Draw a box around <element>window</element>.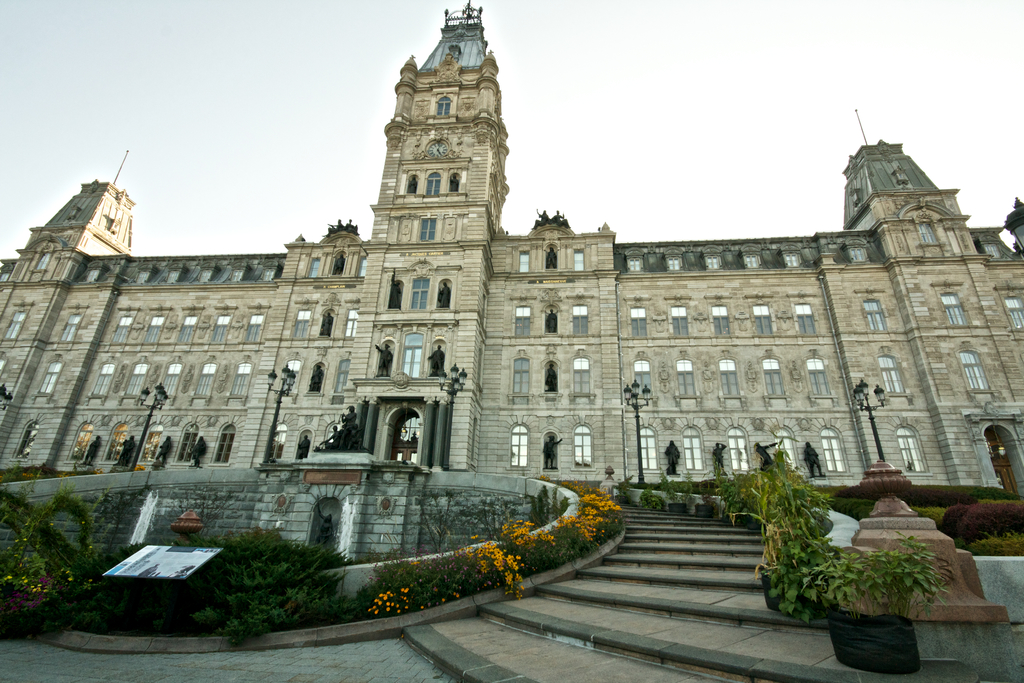
region(282, 354, 300, 388).
